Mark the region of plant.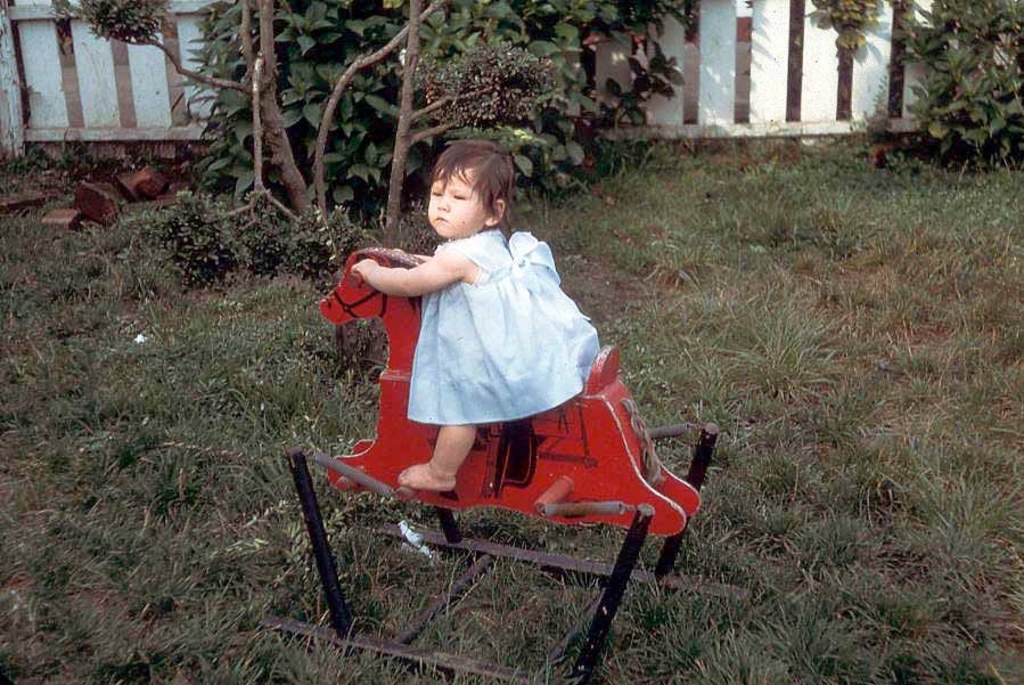
Region: (174, 0, 698, 237).
